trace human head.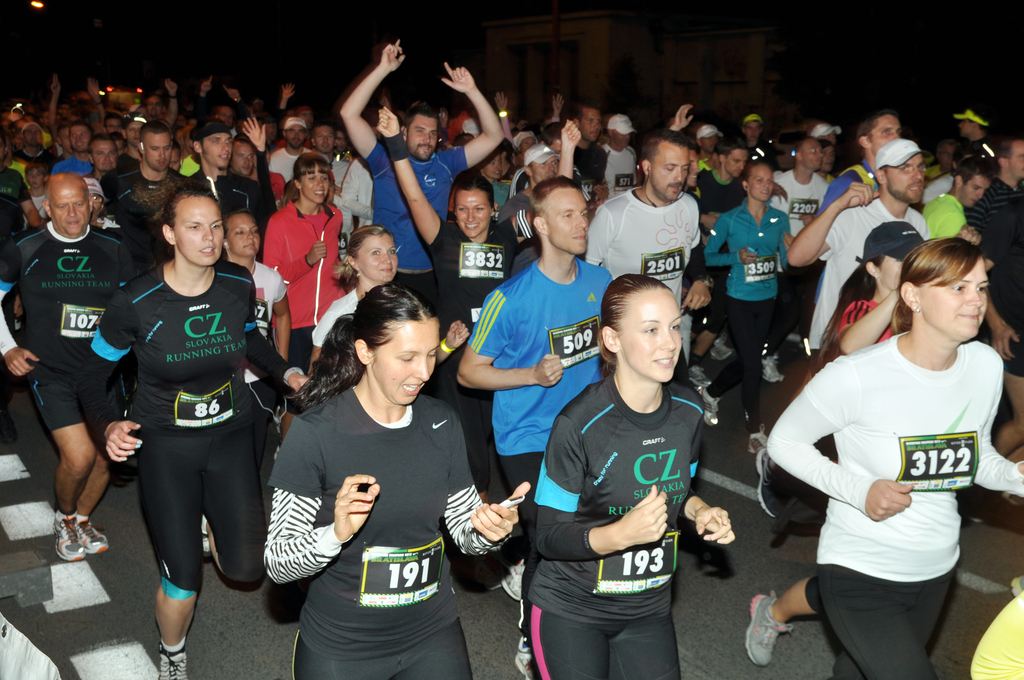
Traced to rect(223, 209, 259, 259).
